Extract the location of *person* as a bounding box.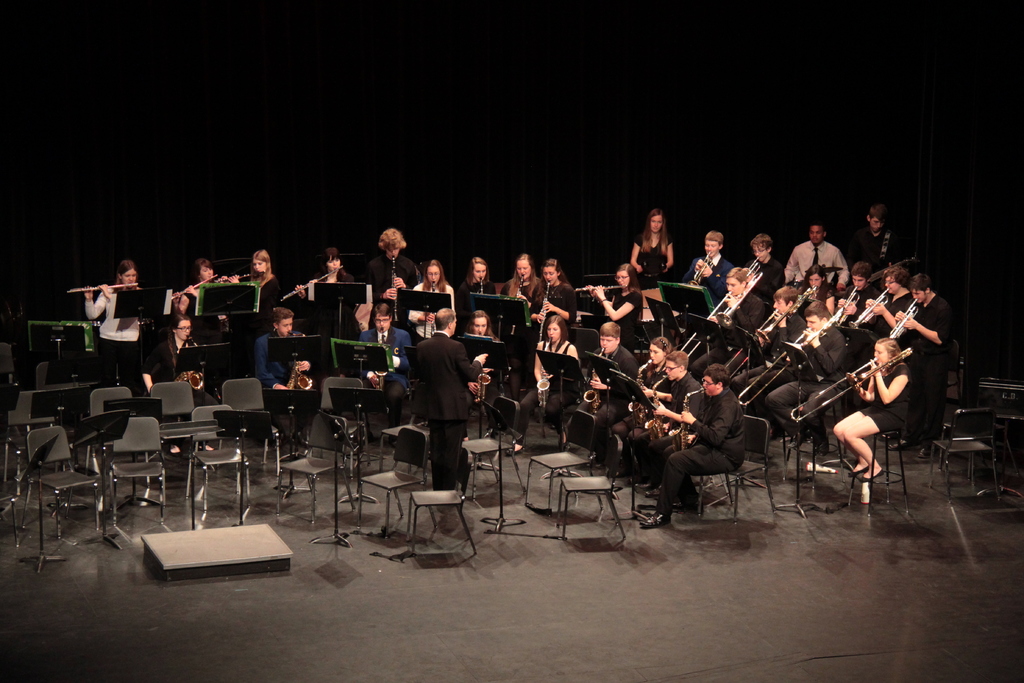
[left=495, top=251, right=546, bottom=325].
